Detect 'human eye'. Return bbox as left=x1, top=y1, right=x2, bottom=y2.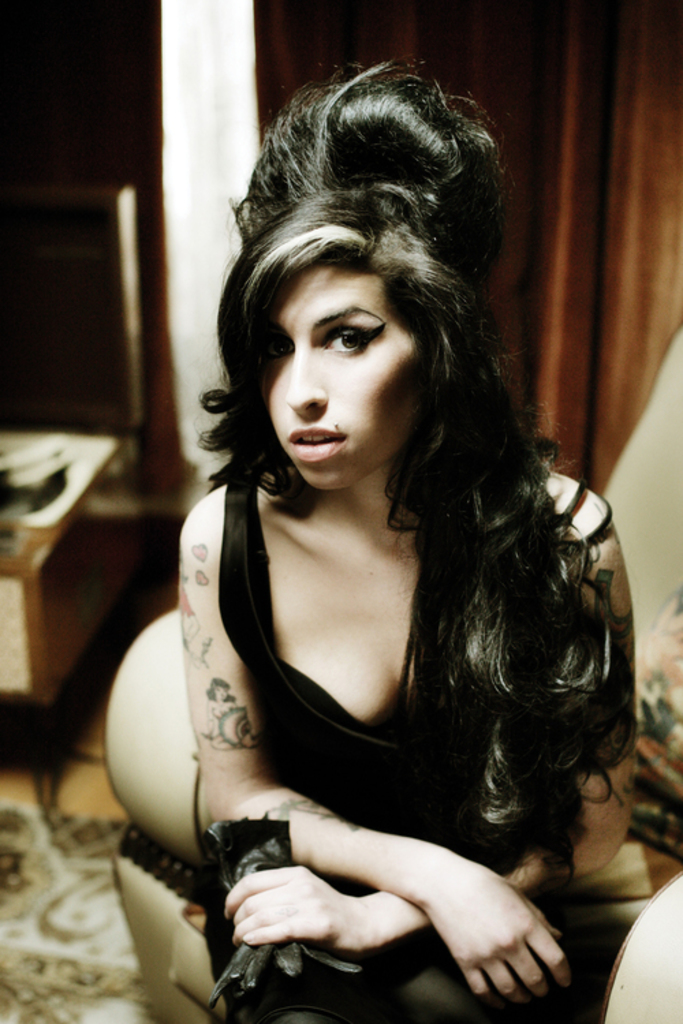
left=265, top=329, right=299, bottom=360.
